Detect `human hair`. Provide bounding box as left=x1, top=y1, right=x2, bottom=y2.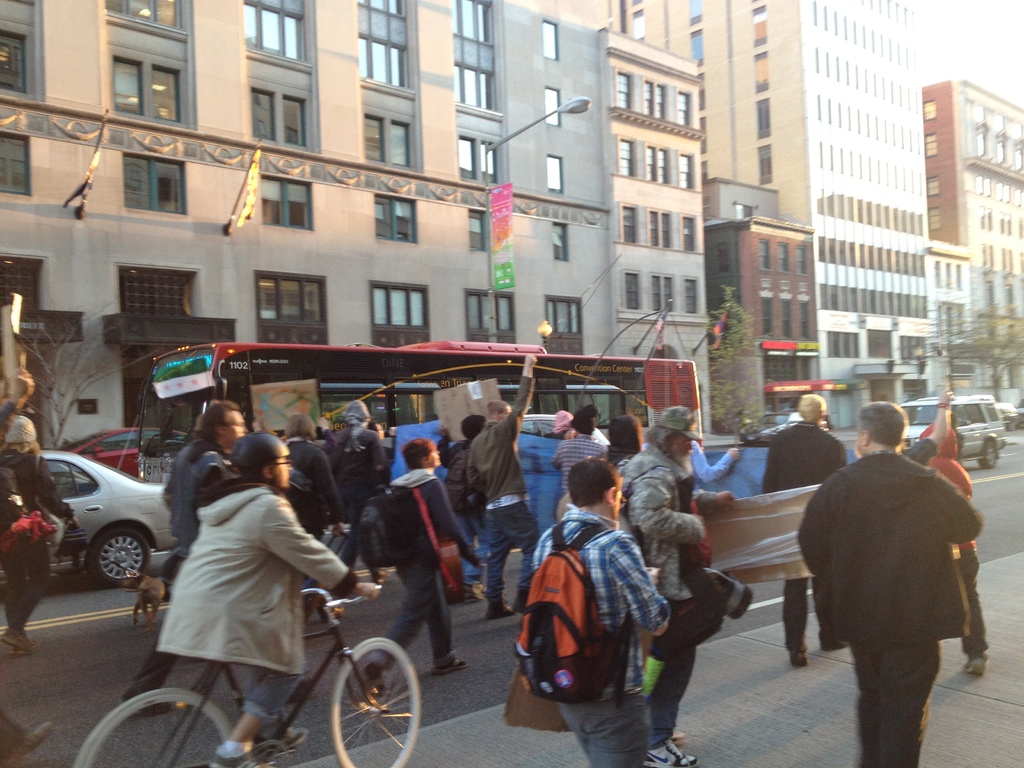
left=282, top=413, right=317, bottom=440.
